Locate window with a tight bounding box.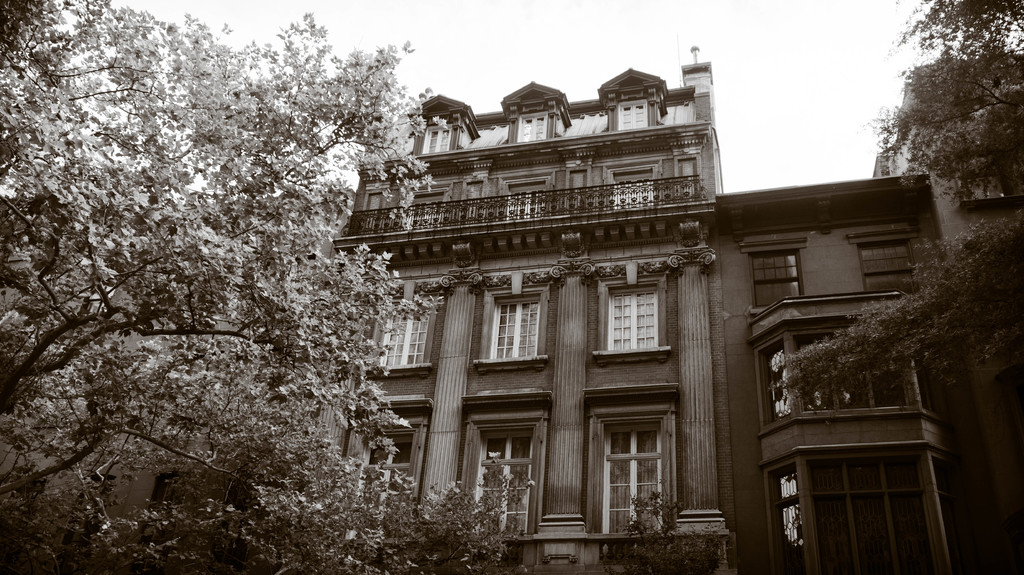
(x1=750, y1=256, x2=801, y2=307).
